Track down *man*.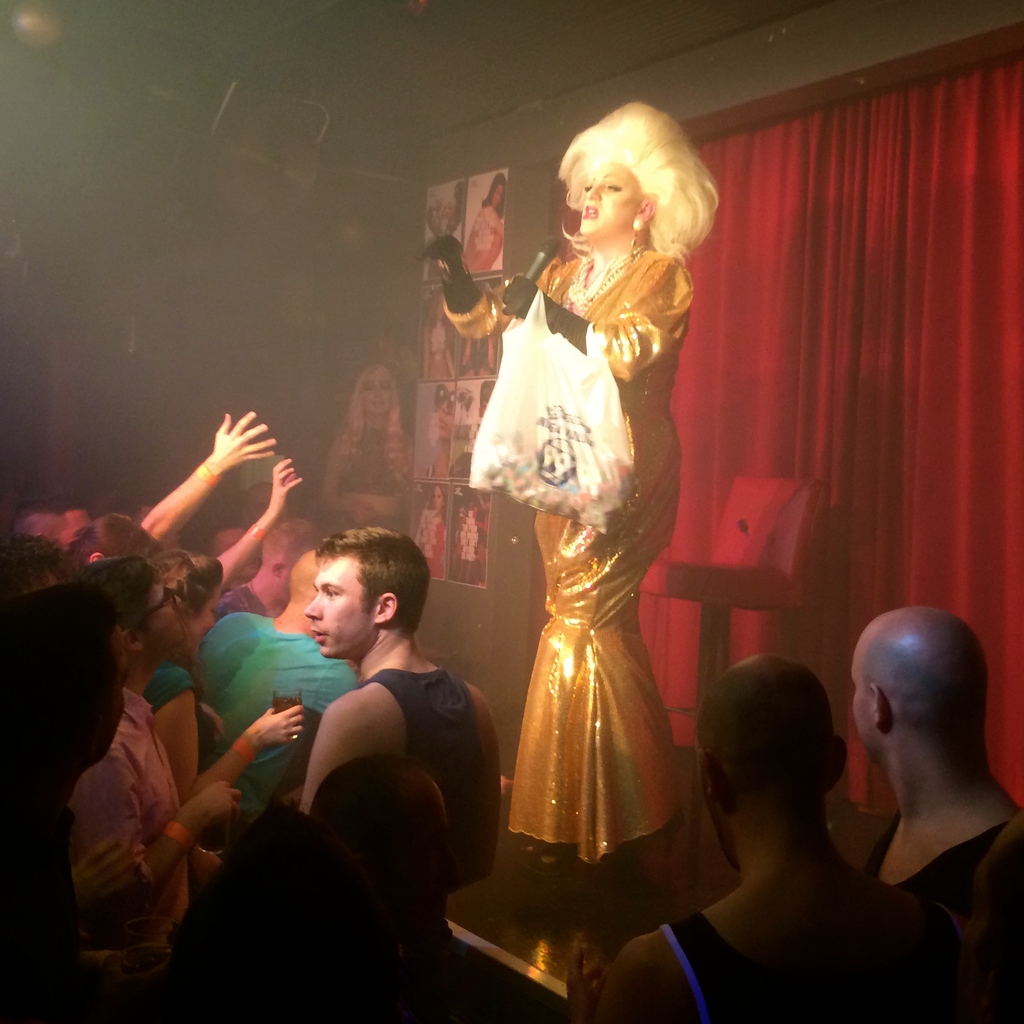
Tracked to <region>222, 531, 514, 941</region>.
